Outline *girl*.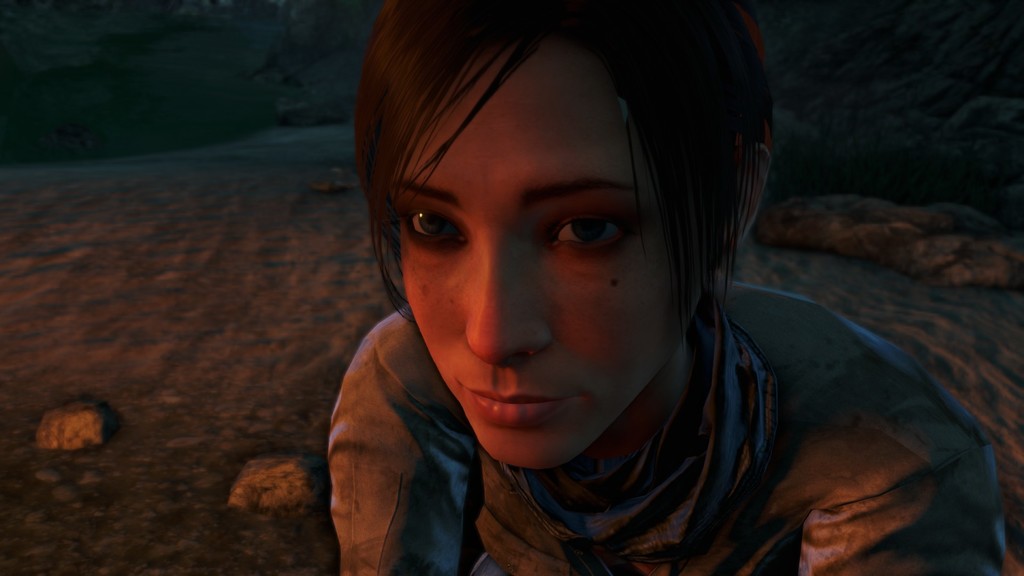
Outline: (x1=323, y1=0, x2=994, y2=575).
